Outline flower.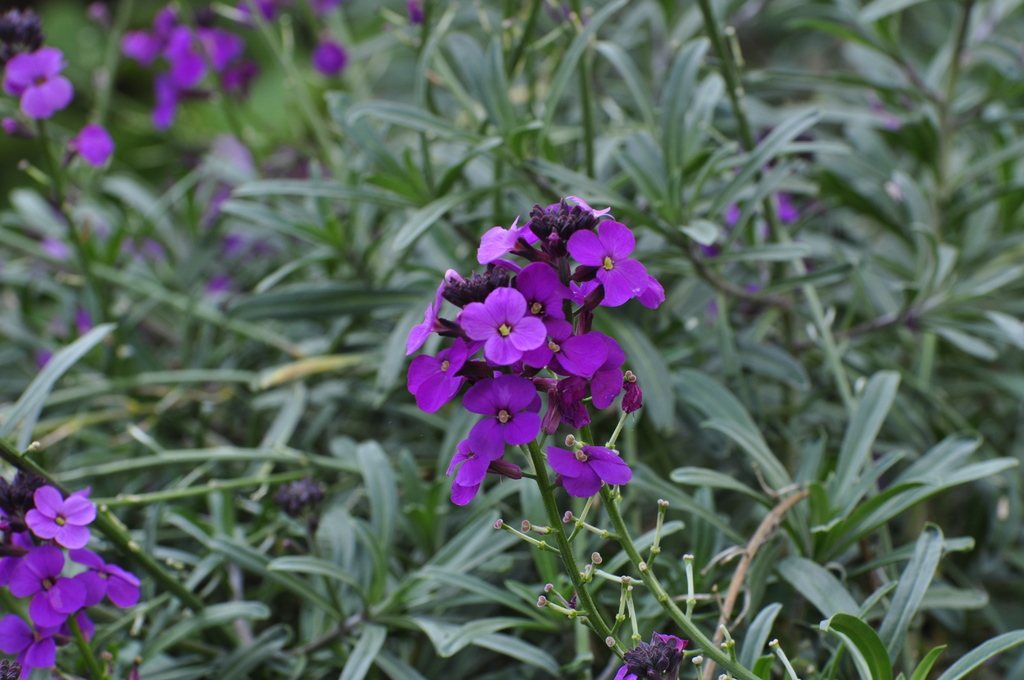
Outline: (4, 45, 84, 128).
